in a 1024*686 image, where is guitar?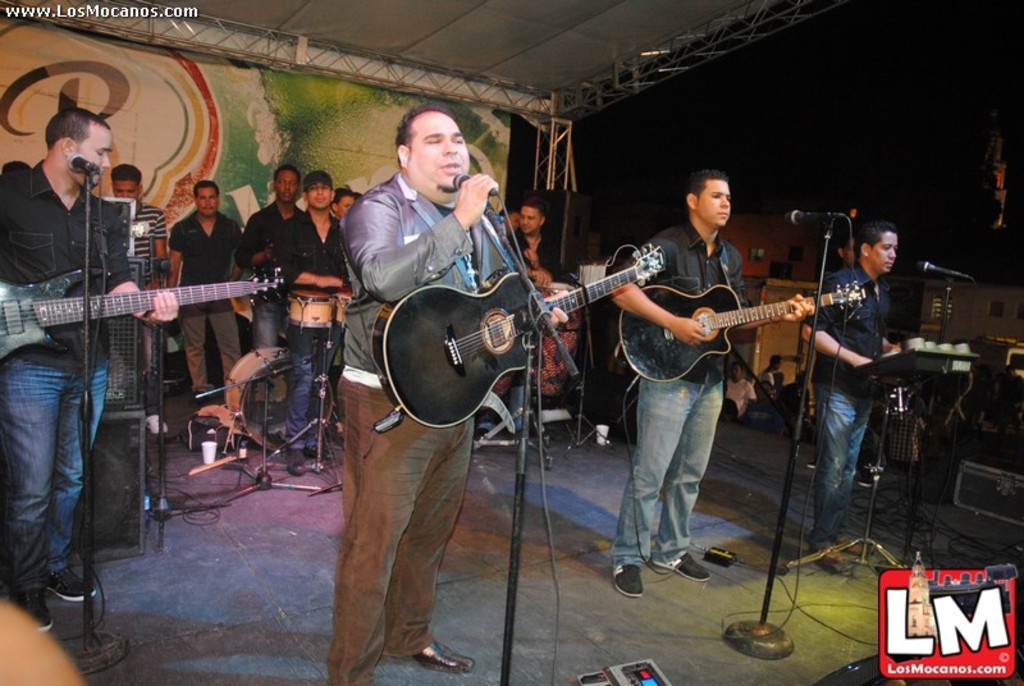
bbox=[614, 275, 868, 381].
